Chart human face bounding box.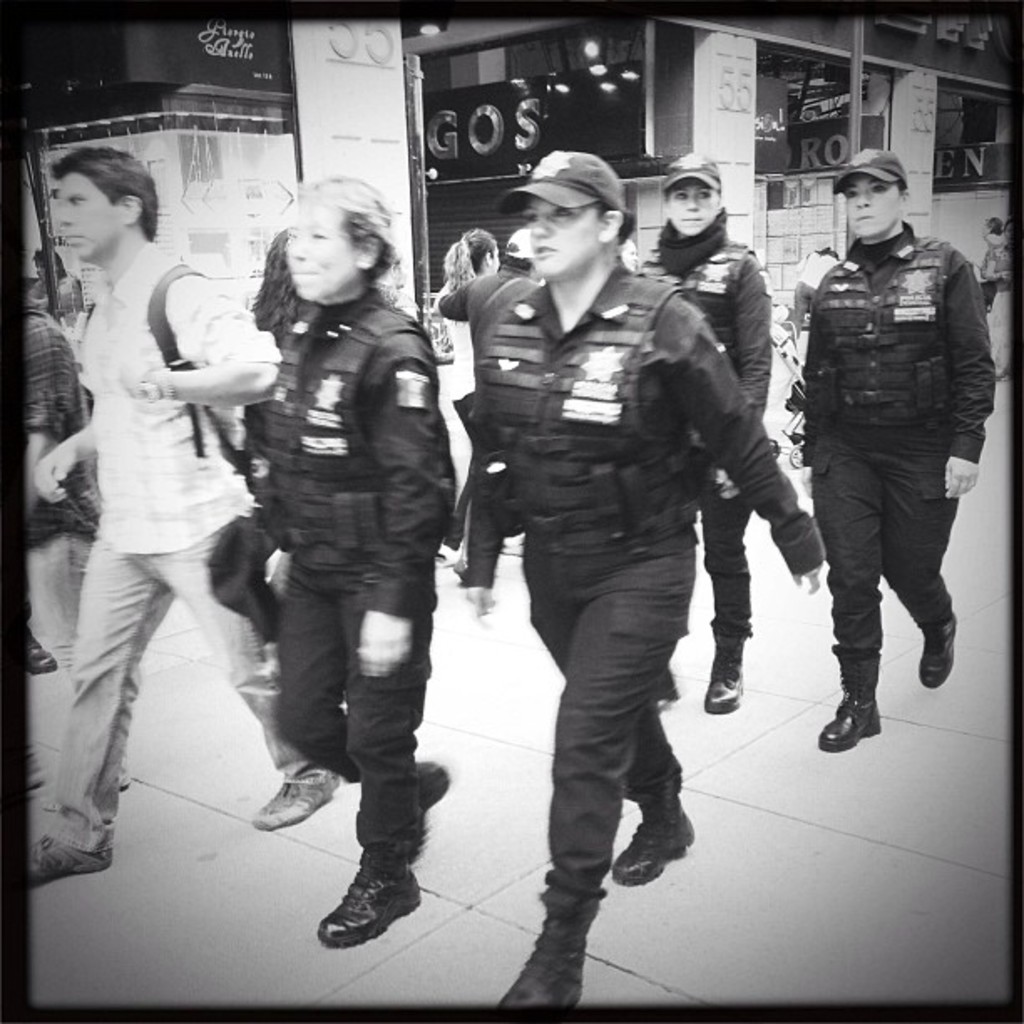
Charted: x1=668, y1=181, x2=721, y2=234.
